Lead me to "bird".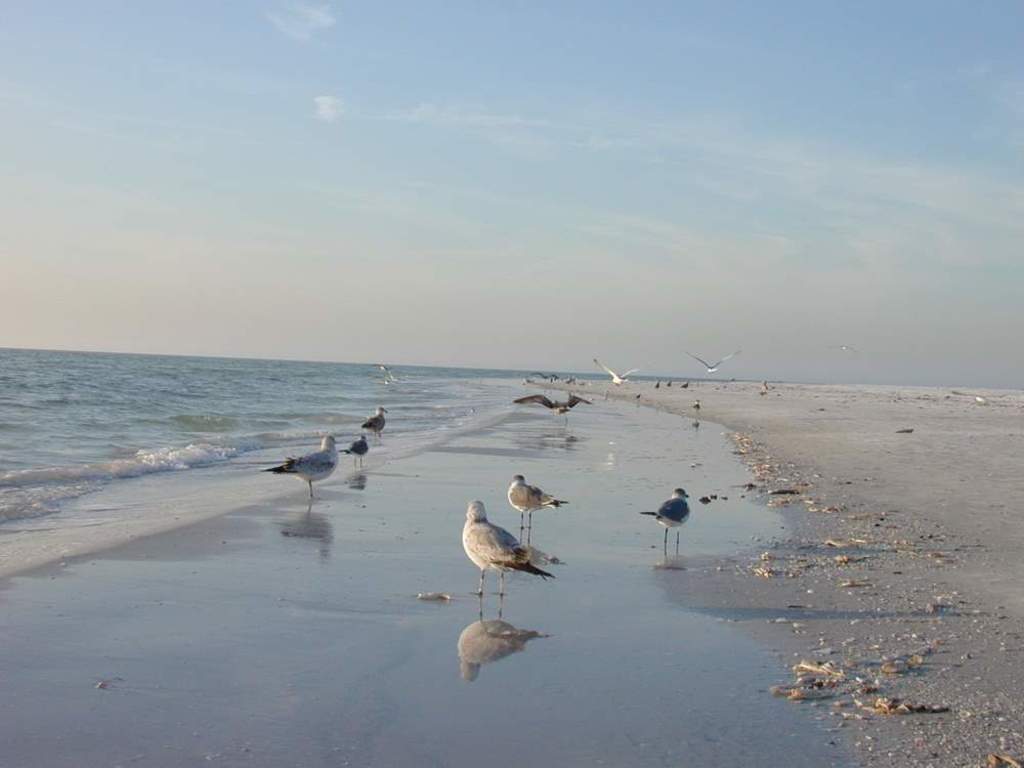
Lead to l=634, t=483, r=696, b=554.
